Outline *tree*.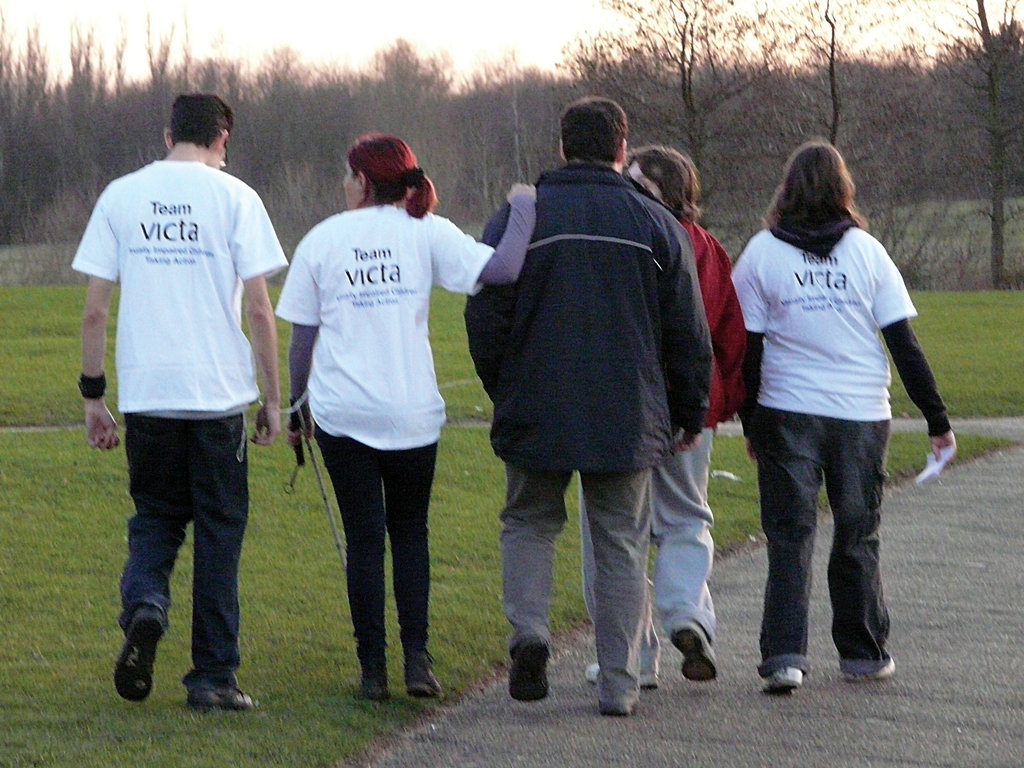
Outline: 894:0:1019:290.
